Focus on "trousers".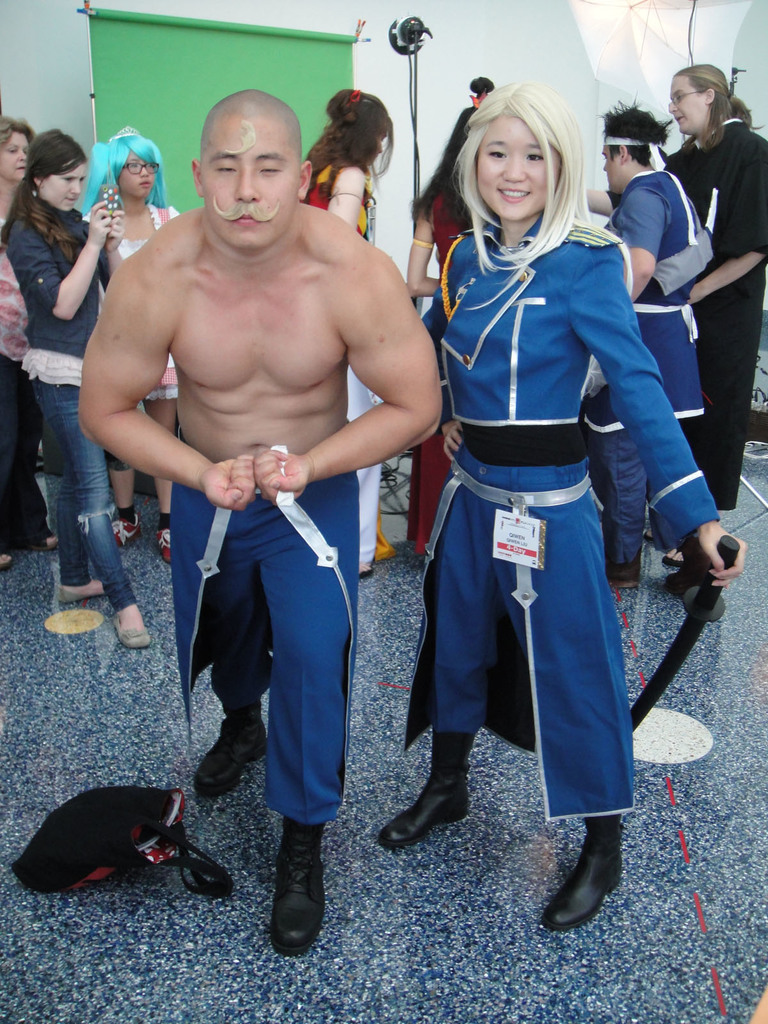
Focused at x1=188, y1=531, x2=352, y2=867.
